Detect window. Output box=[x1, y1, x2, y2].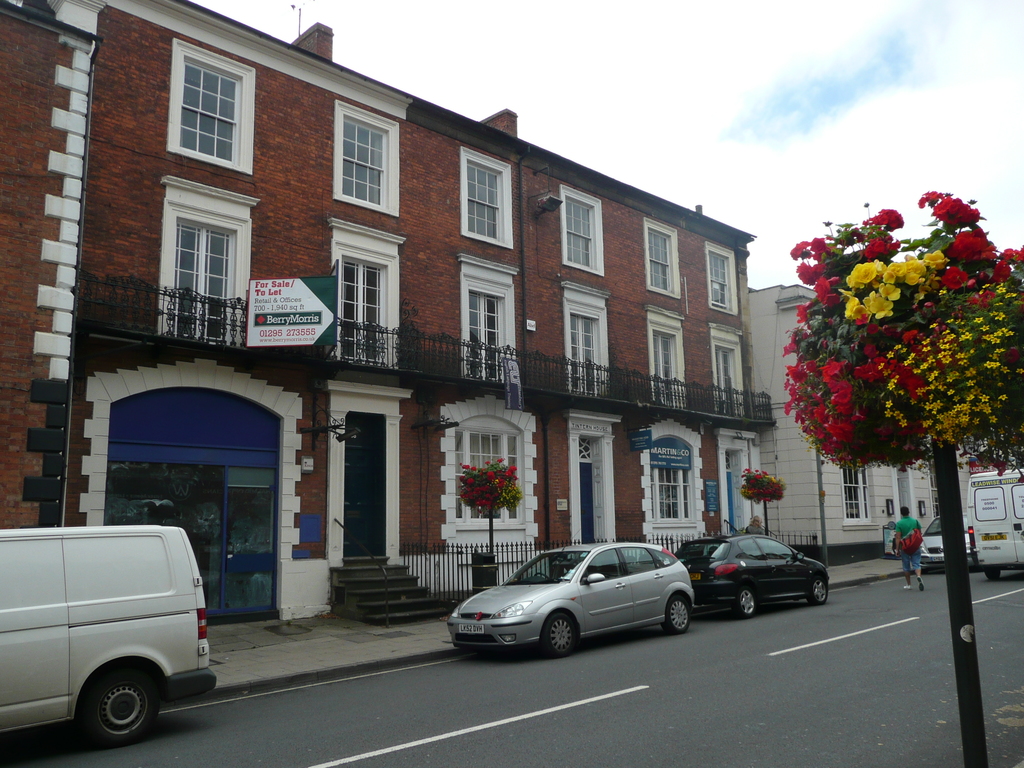
box=[459, 148, 513, 237].
